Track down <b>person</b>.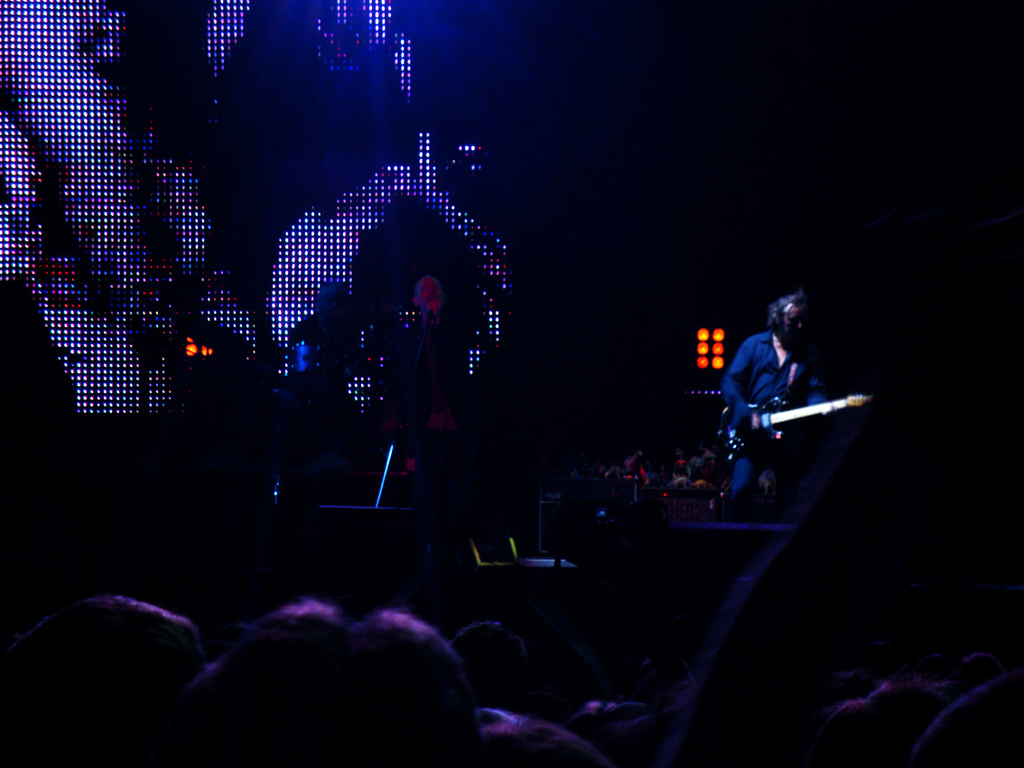
Tracked to box=[391, 274, 470, 539].
